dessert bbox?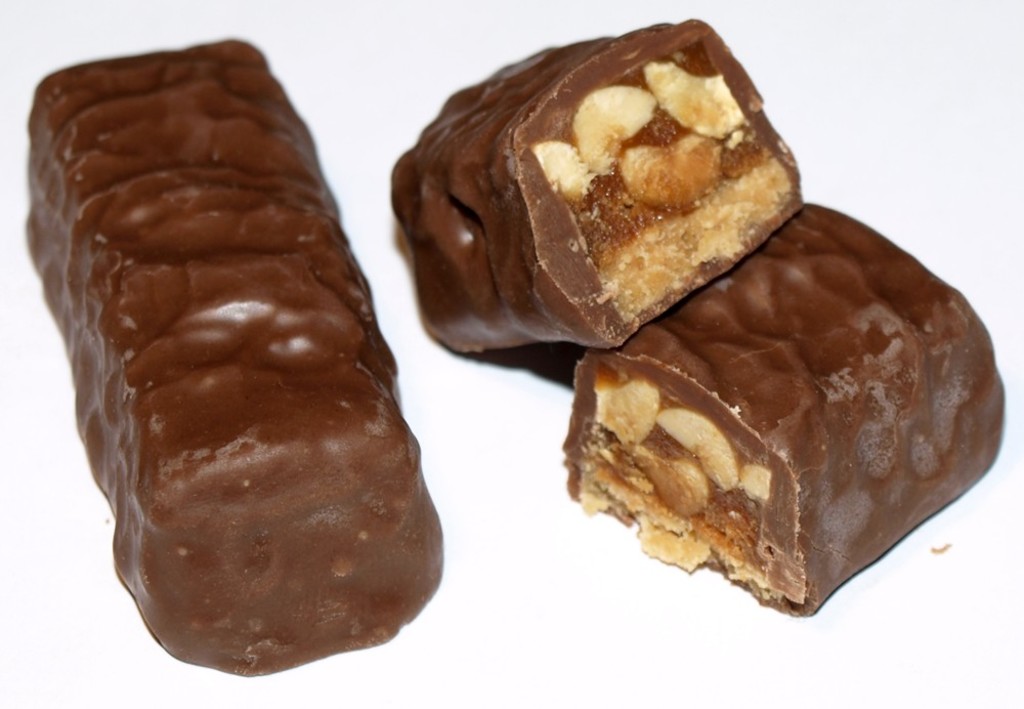
(563, 200, 1009, 618)
